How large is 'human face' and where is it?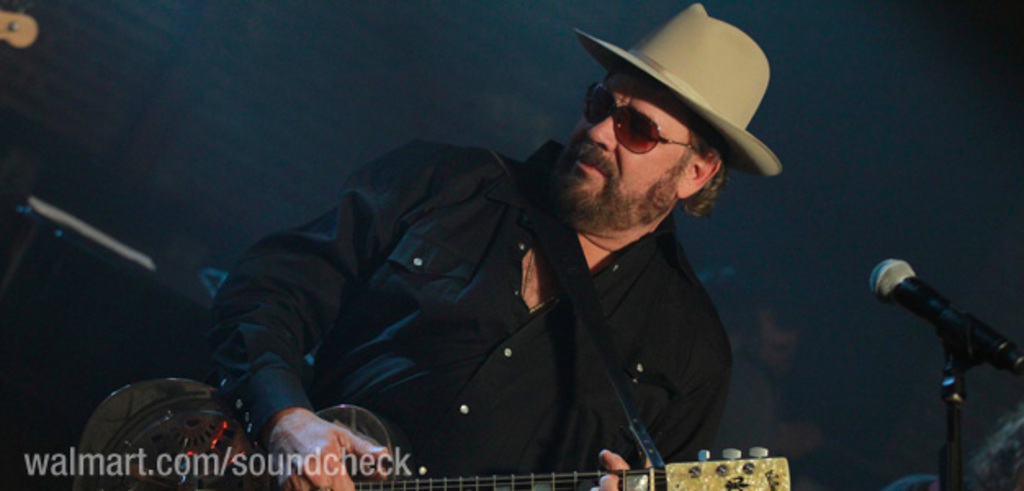
Bounding box: BBox(553, 67, 702, 239).
